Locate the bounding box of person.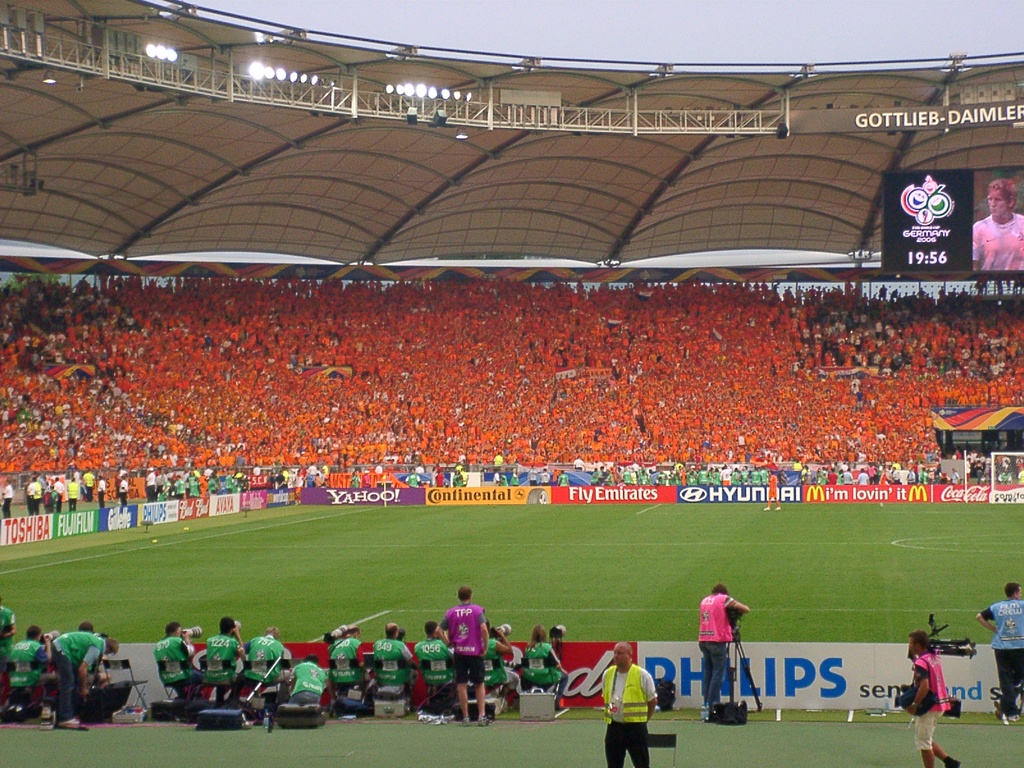
Bounding box: Rect(0, 484, 17, 527).
